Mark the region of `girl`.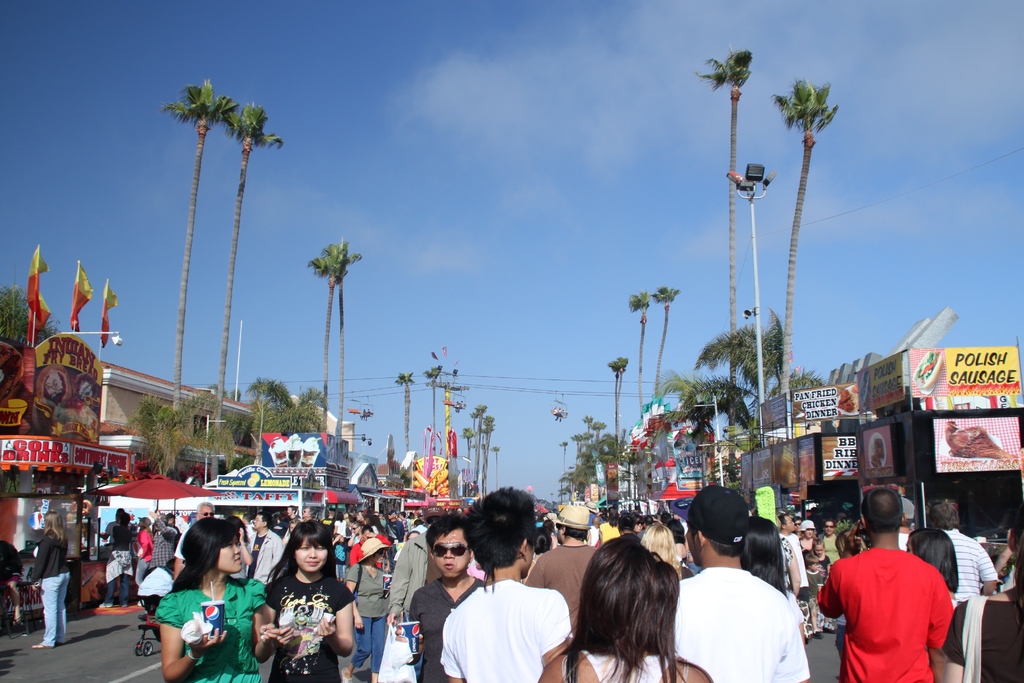
Region: (x1=141, y1=529, x2=250, y2=682).
